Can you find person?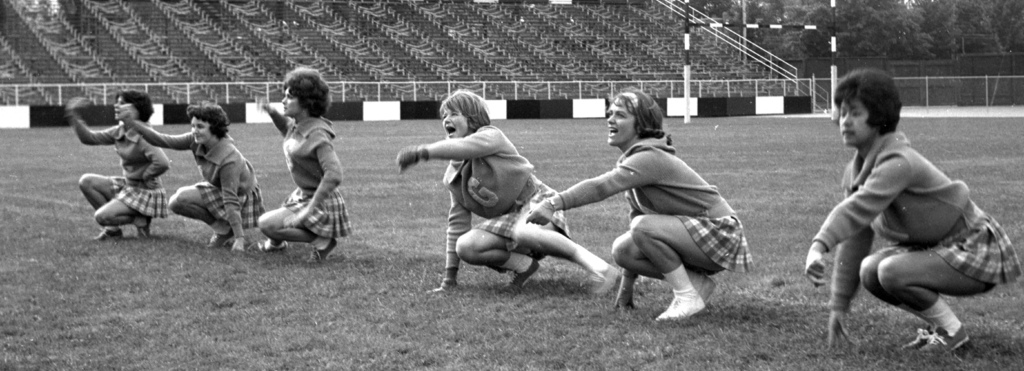
Yes, bounding box: <box>68,85,168,240</box>.
